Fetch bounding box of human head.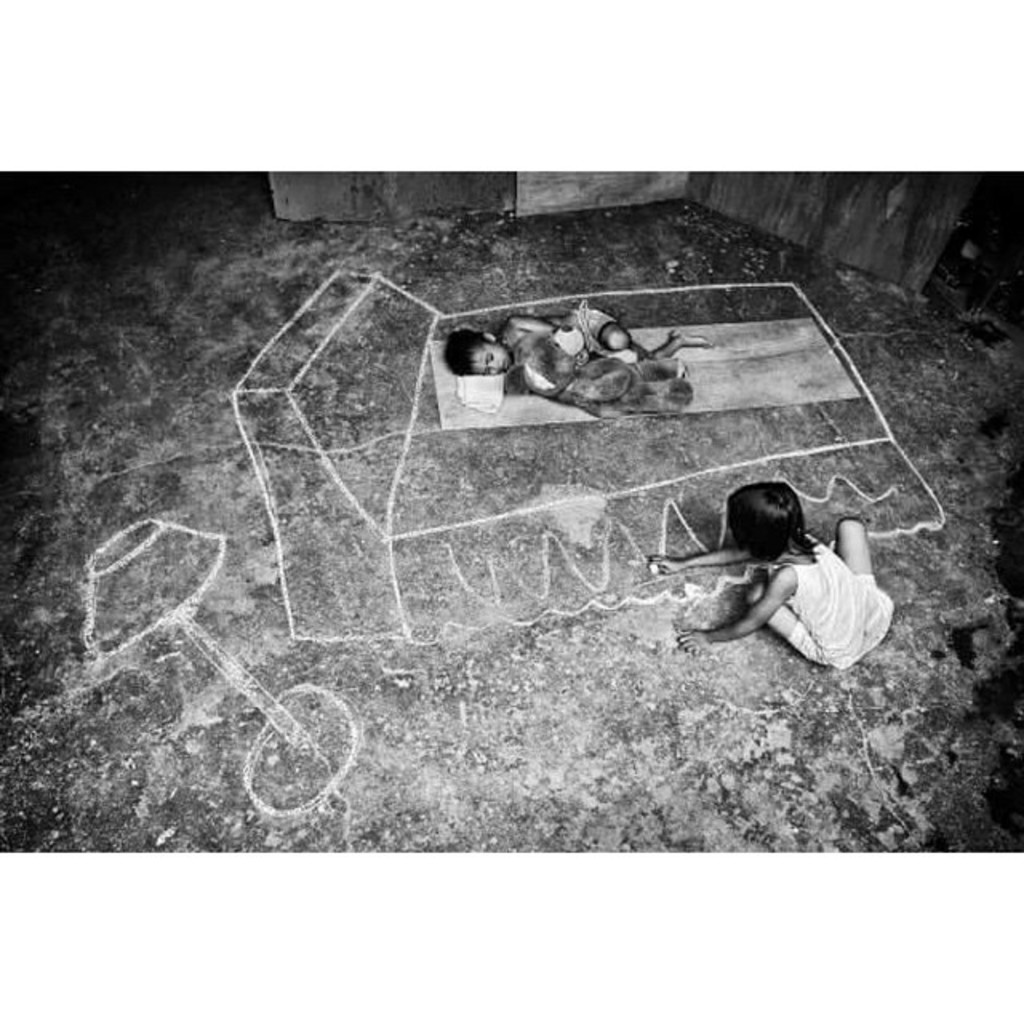
Bbox: pyautogui.locateOnScreen(726, 483, 806, 557).
